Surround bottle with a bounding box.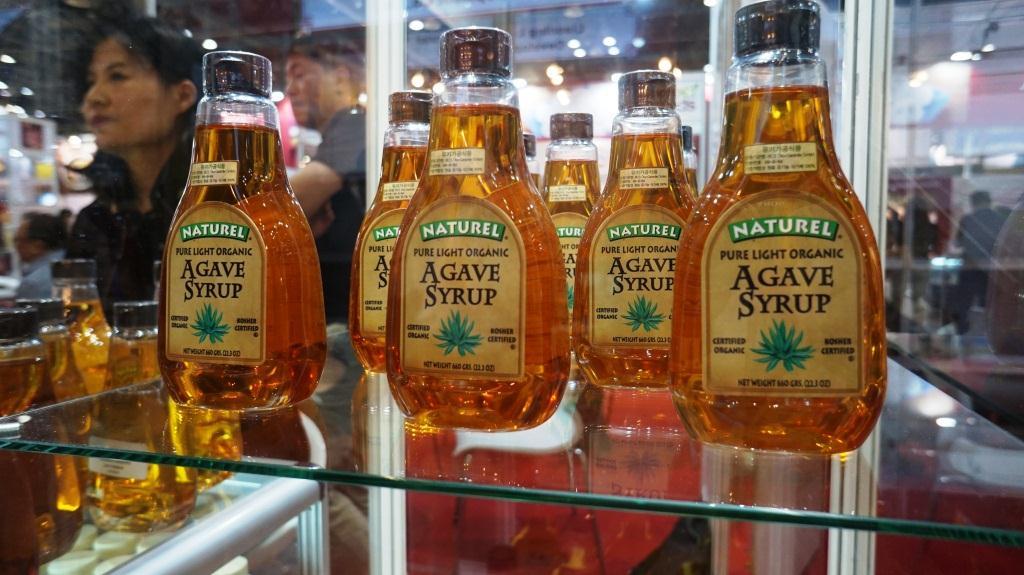
BBox(51, 248, 127, 398).
